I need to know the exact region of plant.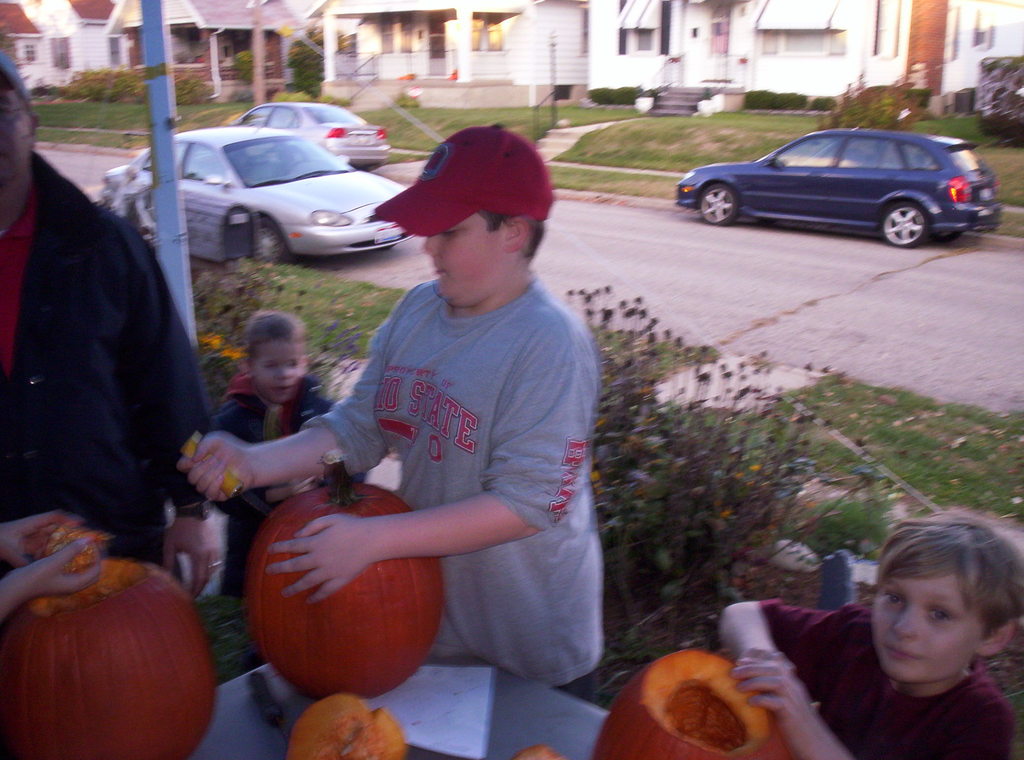
Region: detection(826, 81, 904, 136).
